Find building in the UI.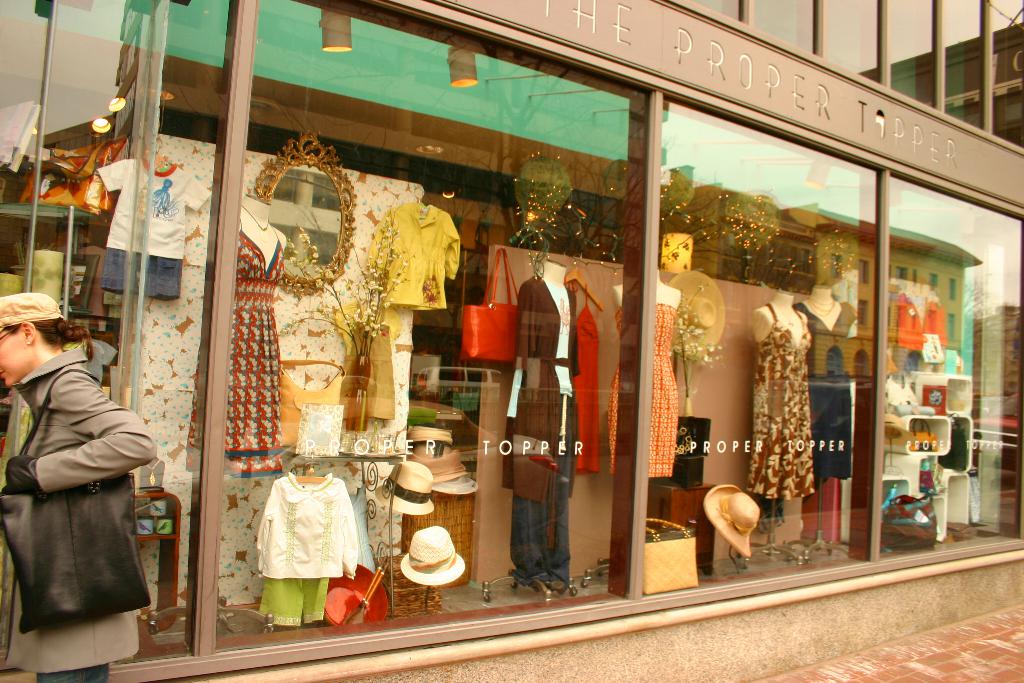
UI element at crop(0, 0, 1023, 682).
